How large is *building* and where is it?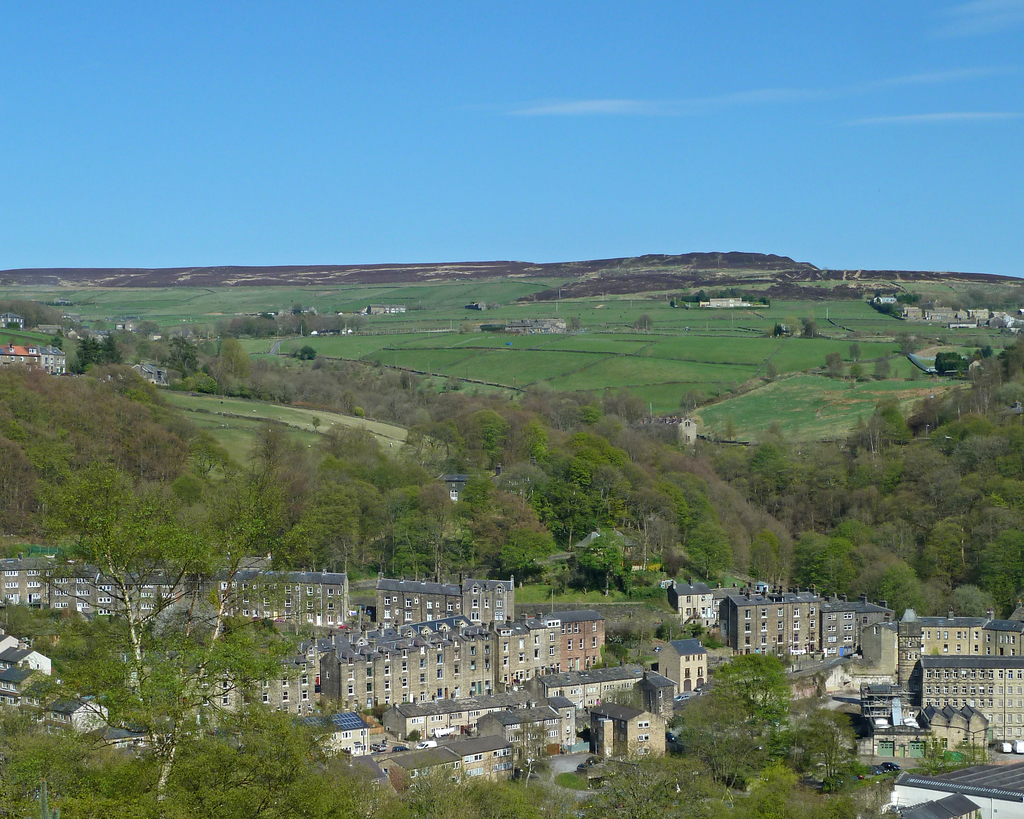
Bounding box: (433,463,532,505).
